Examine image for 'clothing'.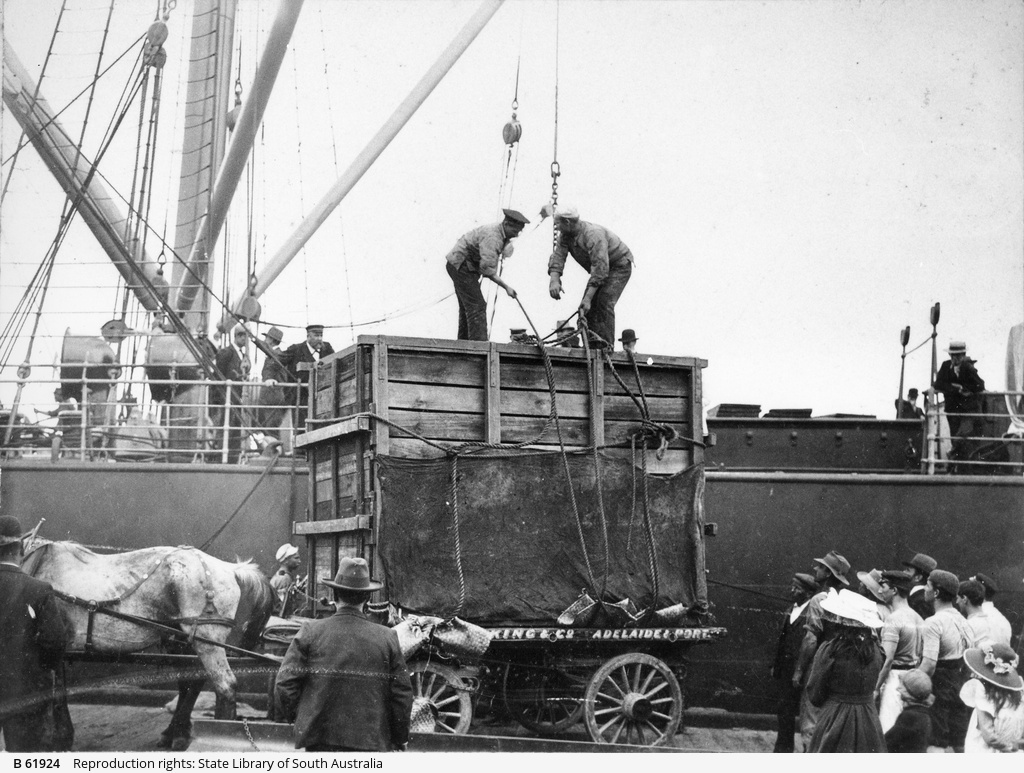
Examination result: <region>979, 597, 1013, 646</region>.
